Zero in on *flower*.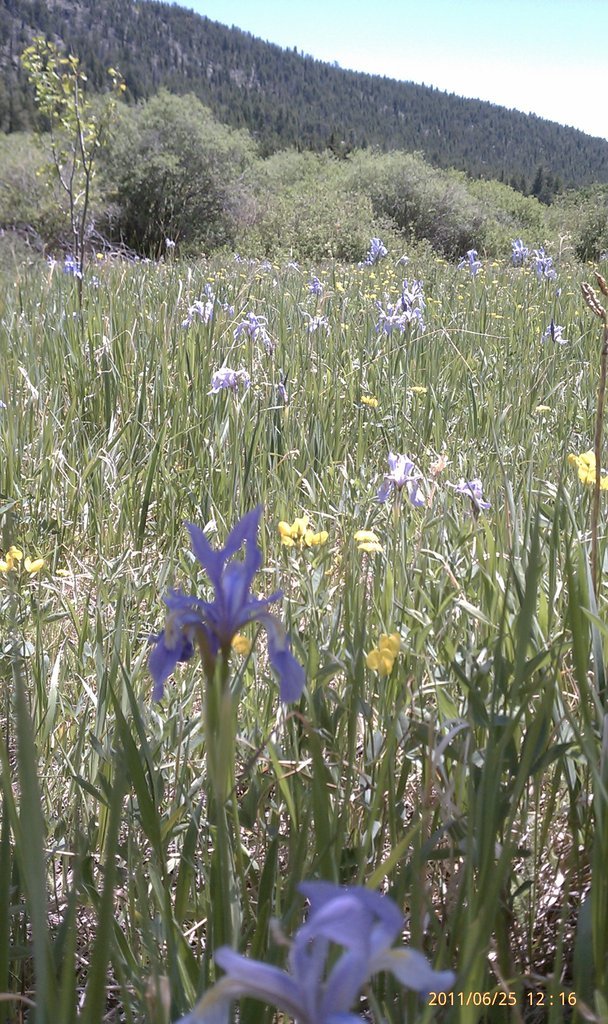
Zeroed in: 181:296:216:324.
